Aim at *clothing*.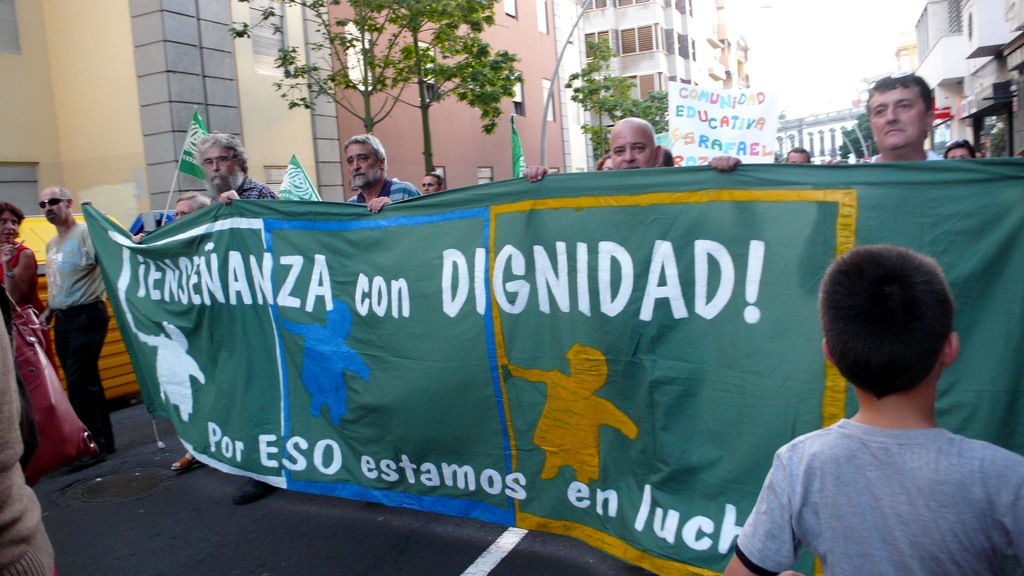
Aimed at x1=6, y1=238, x2=104, y2=485.
